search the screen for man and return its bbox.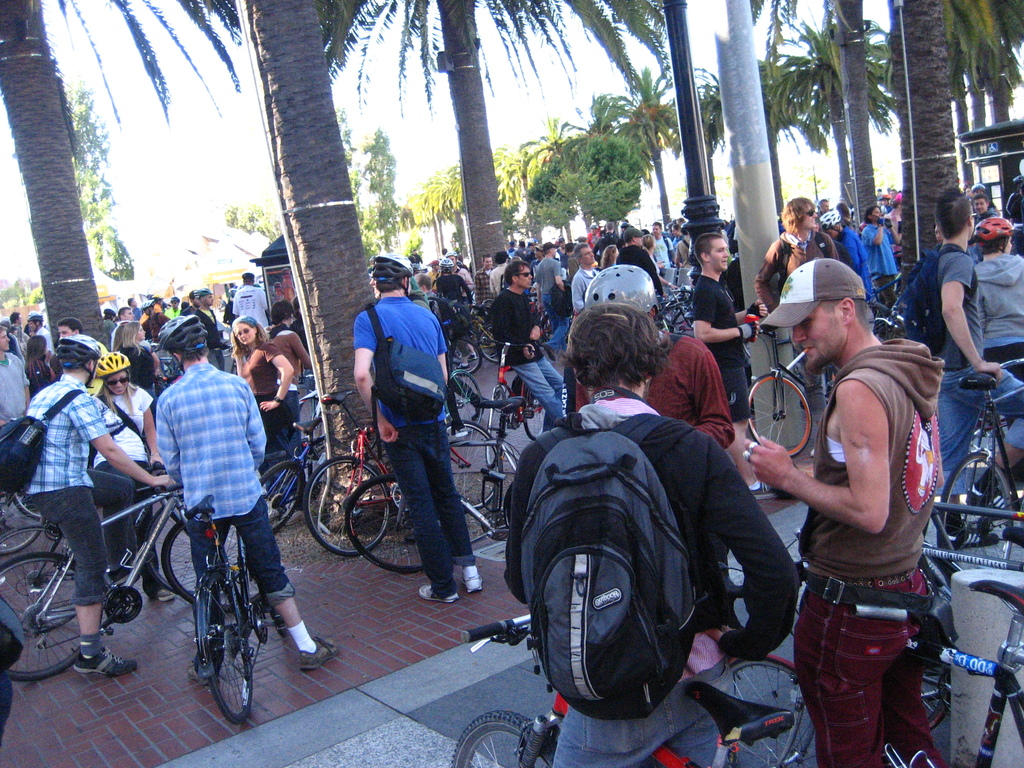
Found: pyautogui.locateOnScreen(28, 311, 52, 372).
